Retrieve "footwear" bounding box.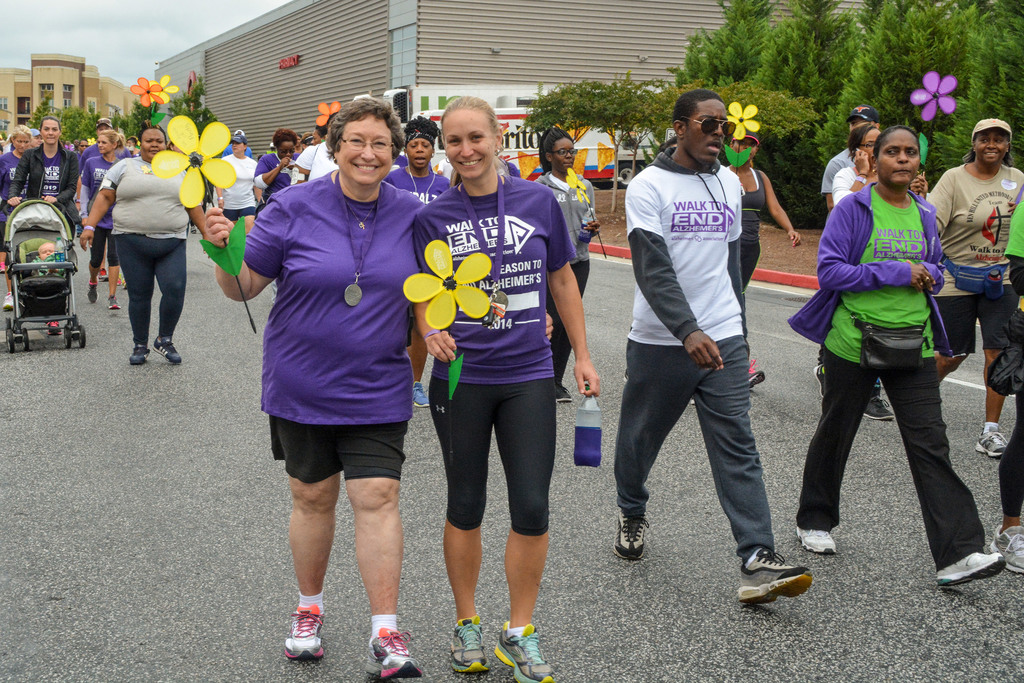
Bounding box: (x1=614, y1=511, x2=650, y2=562).
